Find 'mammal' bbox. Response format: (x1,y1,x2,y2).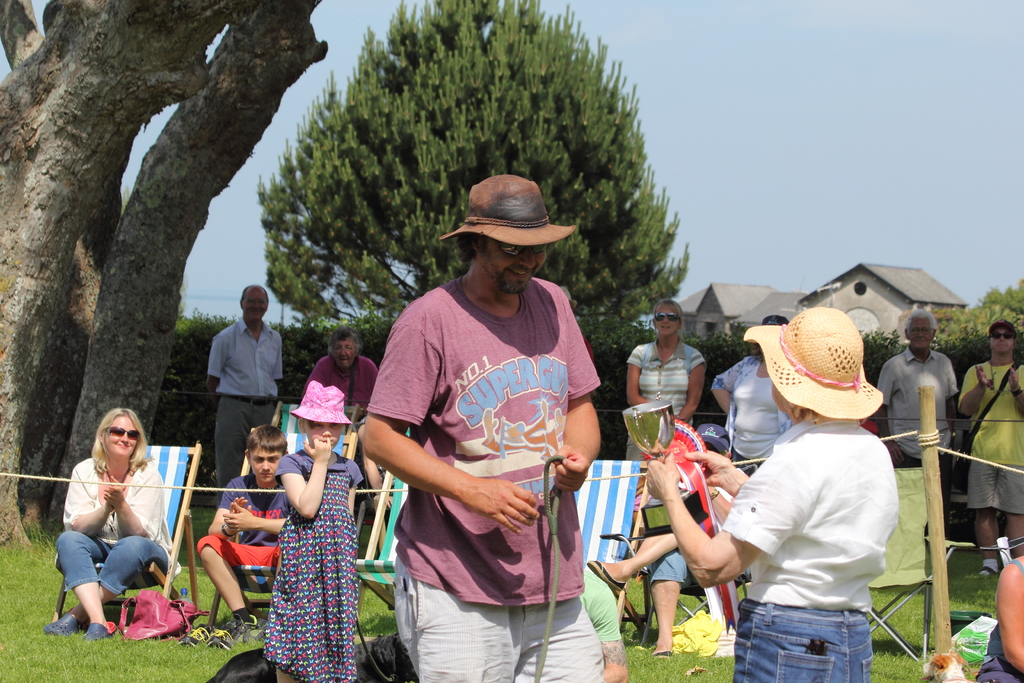
(714,313,792,481).
